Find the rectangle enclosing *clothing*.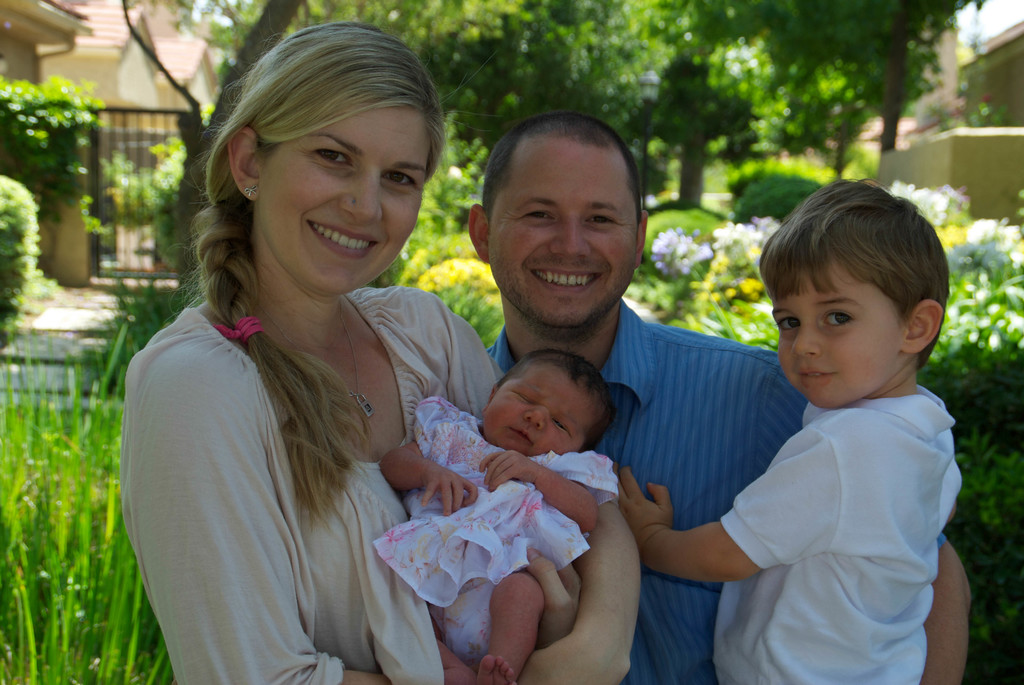
[489,297,809,684].
